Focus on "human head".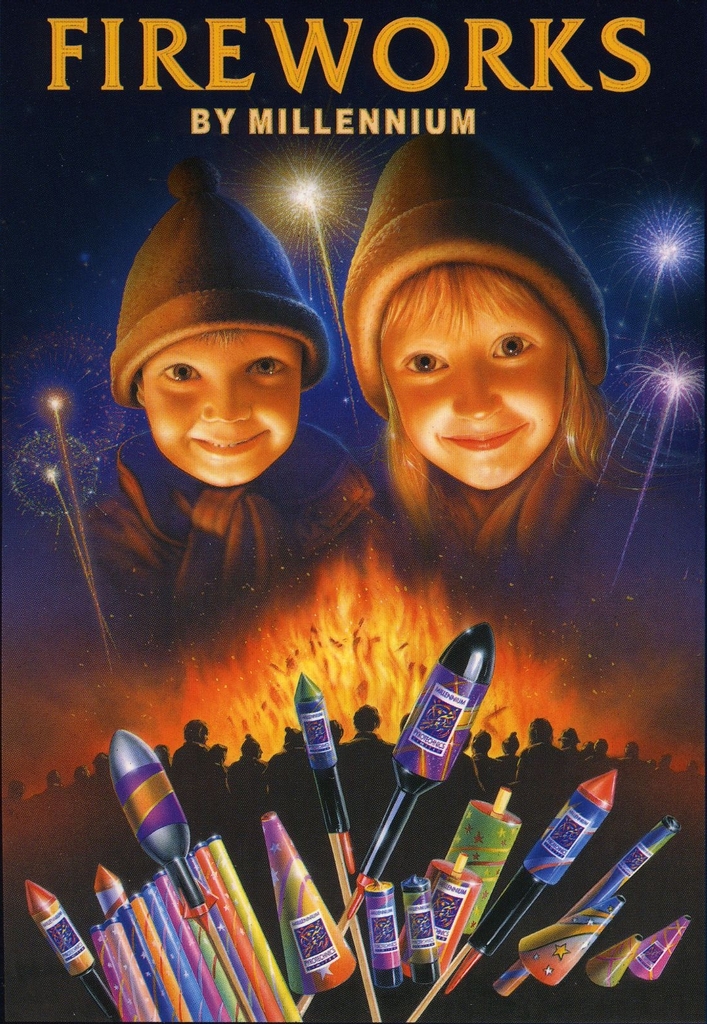
Focused at [559,724,578,751].
